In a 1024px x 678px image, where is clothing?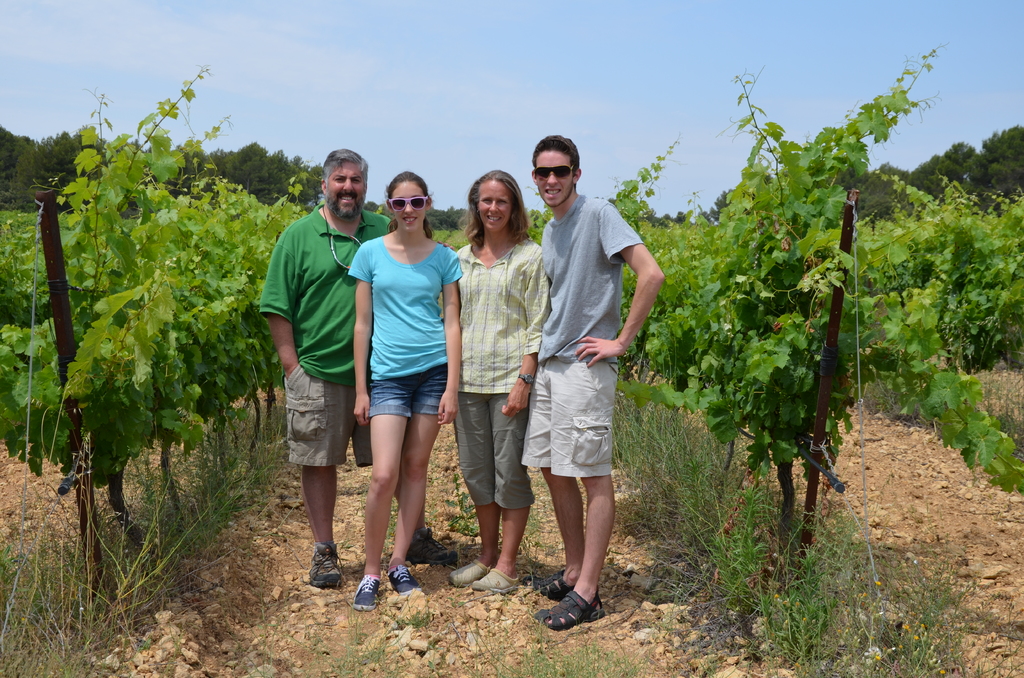
{"x1": 445, "y1": 228, "x2": 554, "y2": 521}.
